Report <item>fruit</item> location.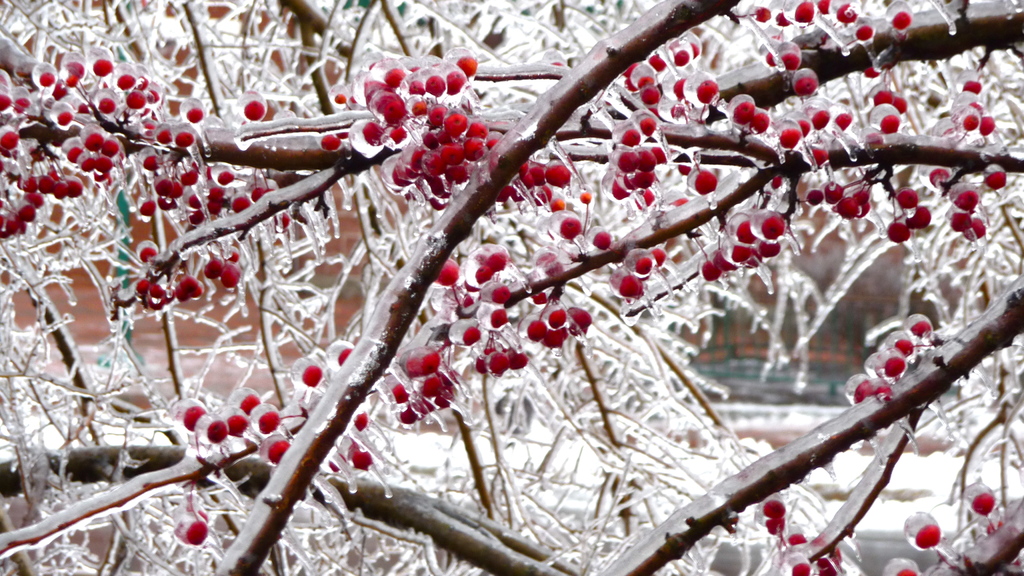
Report: 0 129 19 153.
